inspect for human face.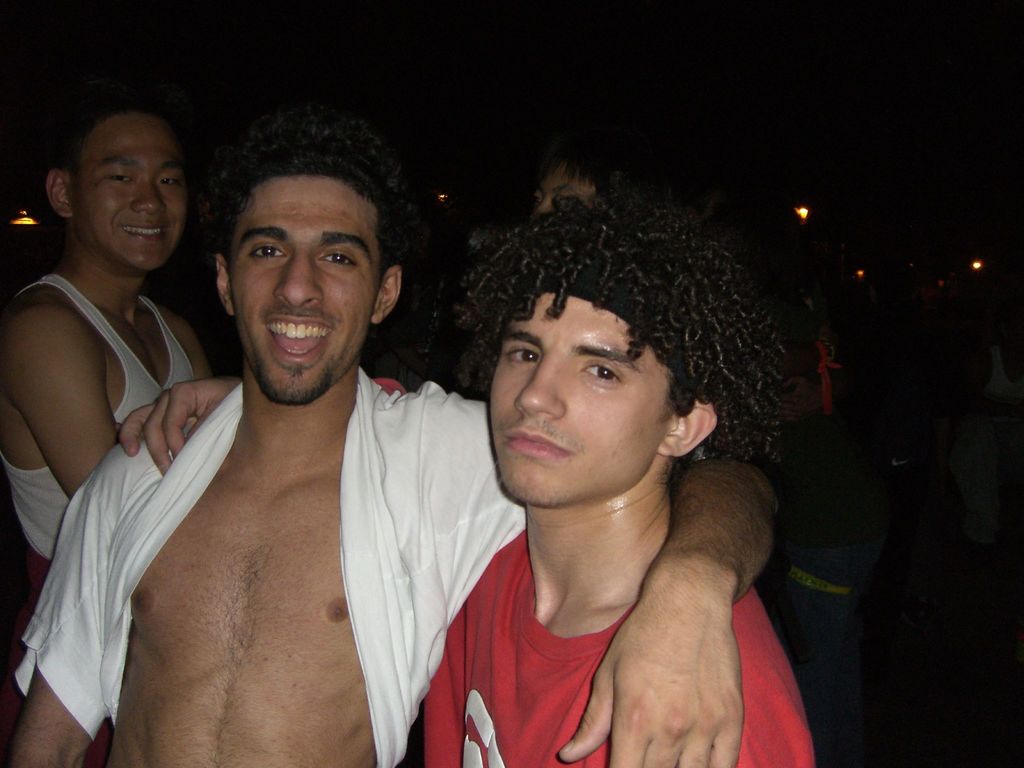
Inspection: <region>536, 161, 599, 218</region>.
